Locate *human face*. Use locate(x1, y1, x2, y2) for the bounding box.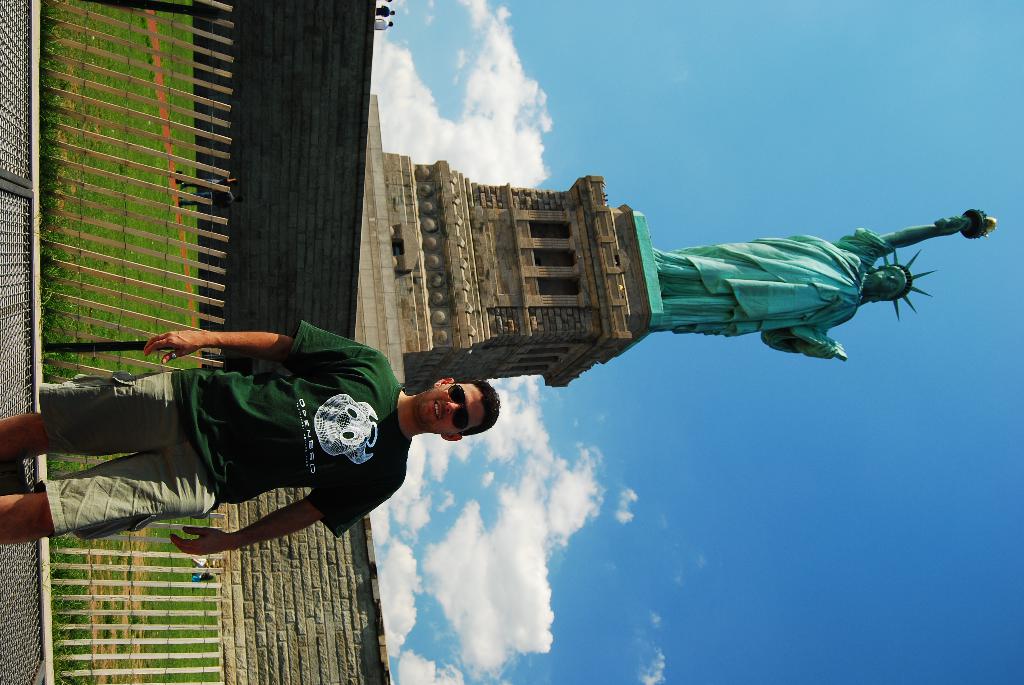
locate(872, 270, 900, 294).
